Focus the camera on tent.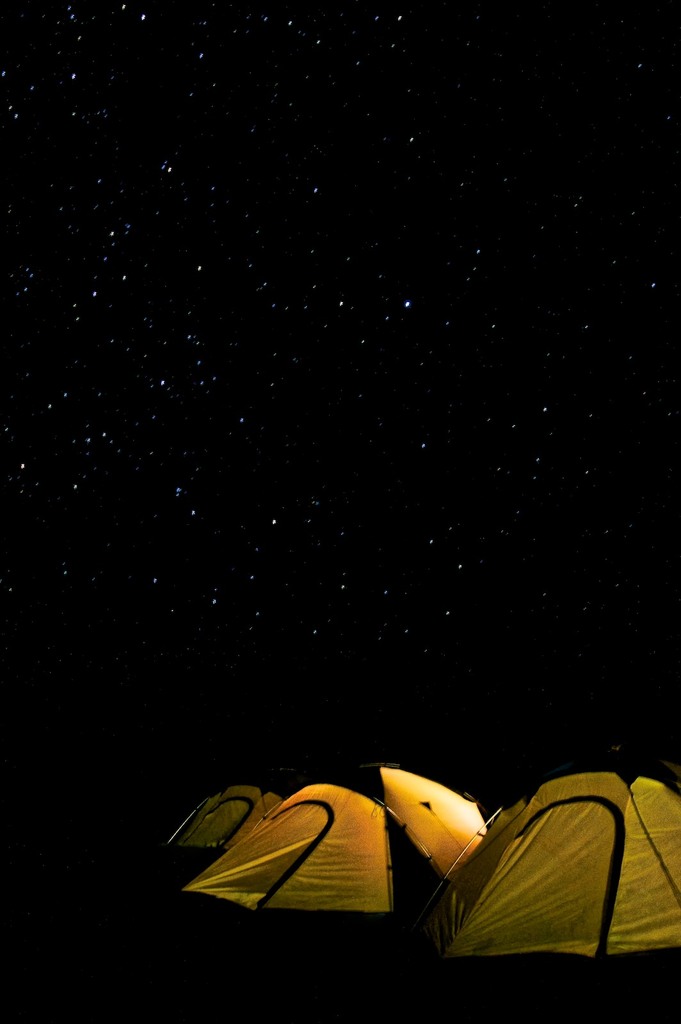
Focus region: (185, 780, 400, 923).
